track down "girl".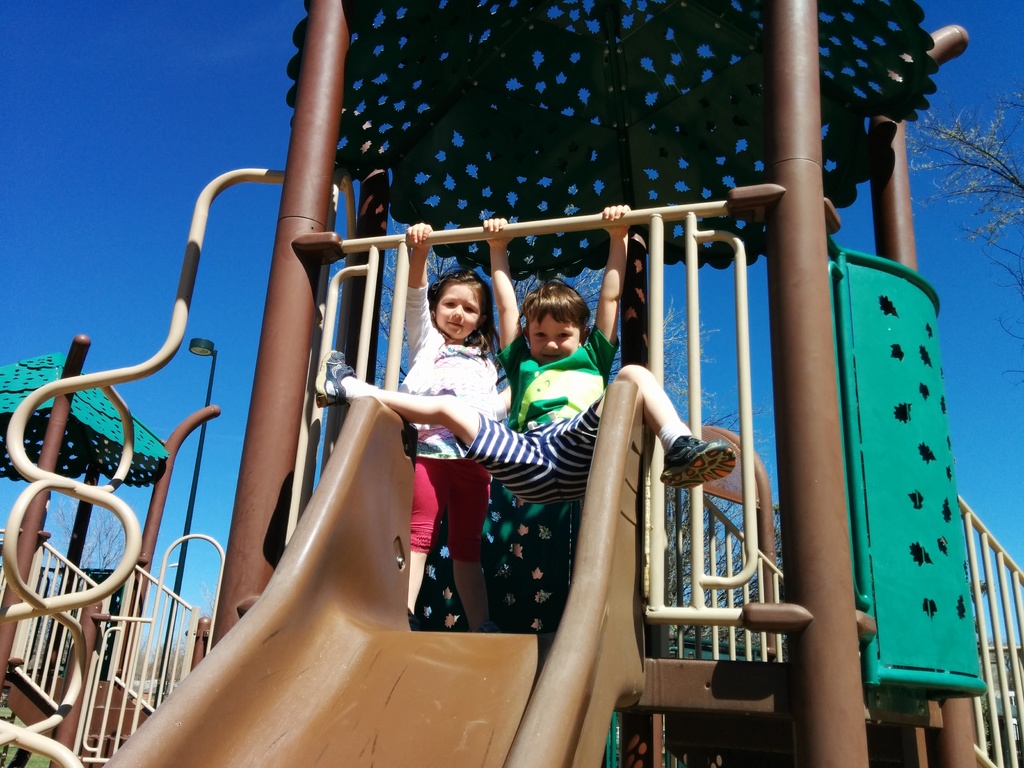
Tracked to 396/220/515/634.
